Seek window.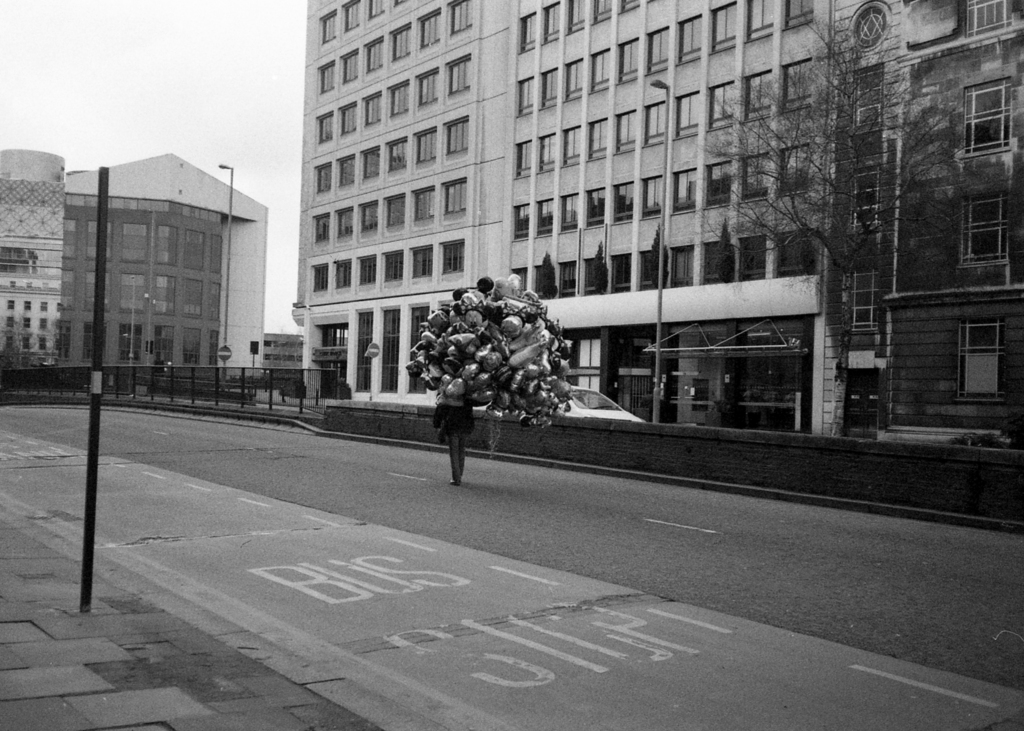
<region>360, 142, 384, 183</region>.
